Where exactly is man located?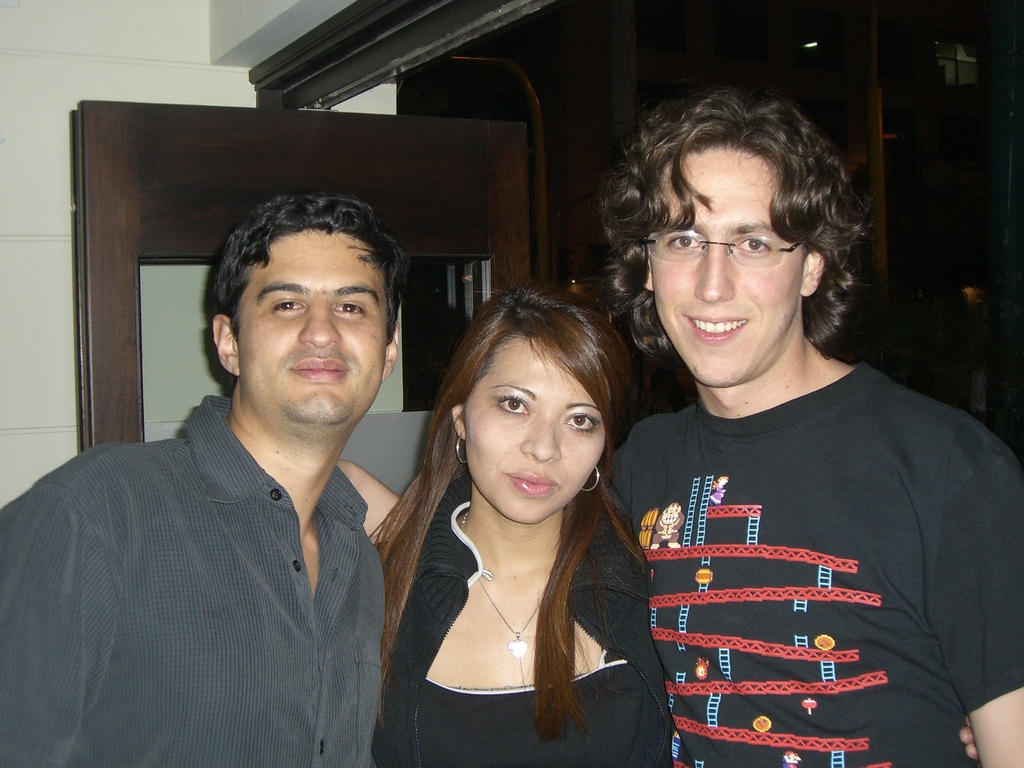
Its bounding box is (25, 193, 448, 735).
